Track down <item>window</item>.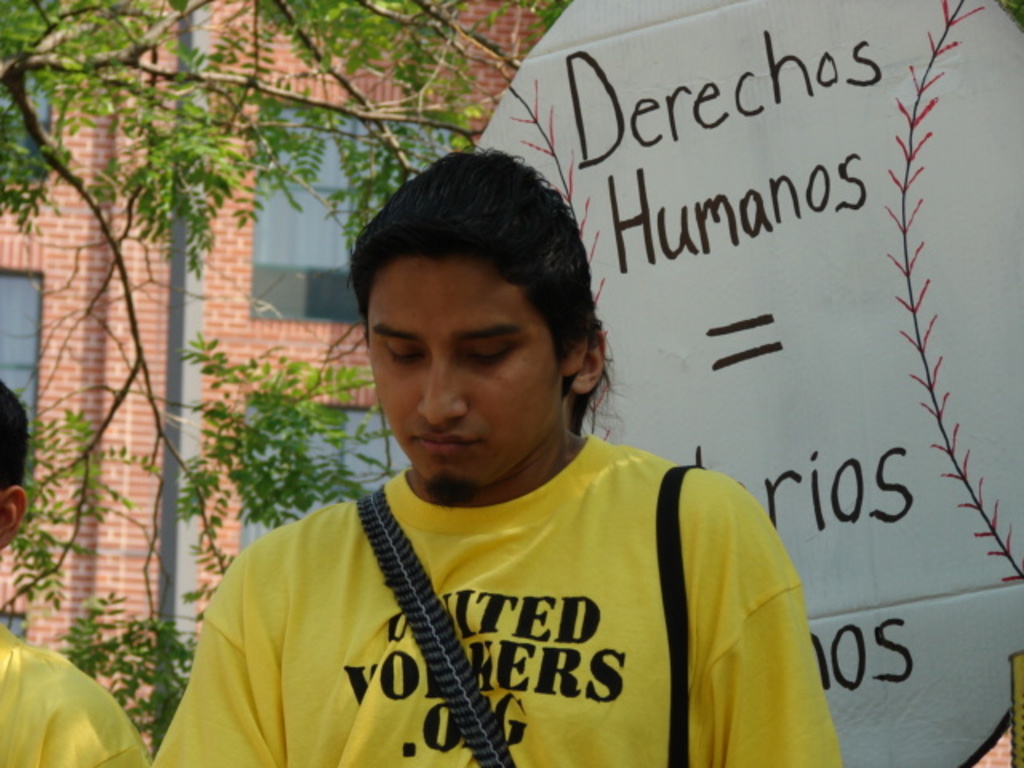
Tracked to x1=243, y1=390, x2=413, y2=555.
